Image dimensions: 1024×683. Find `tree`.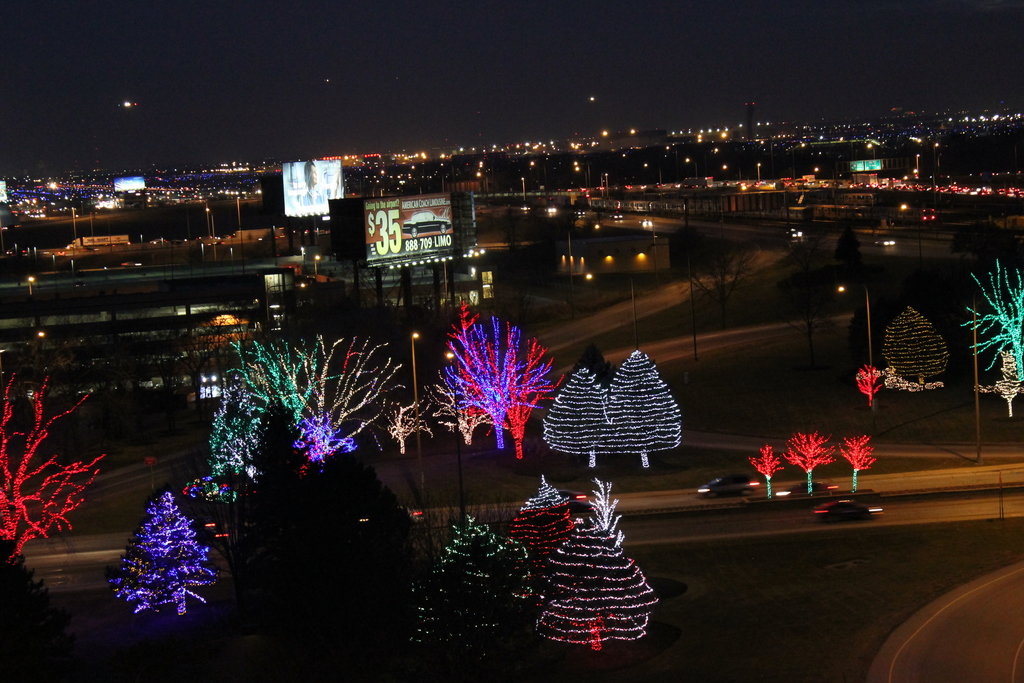
(118,490,213,614).
